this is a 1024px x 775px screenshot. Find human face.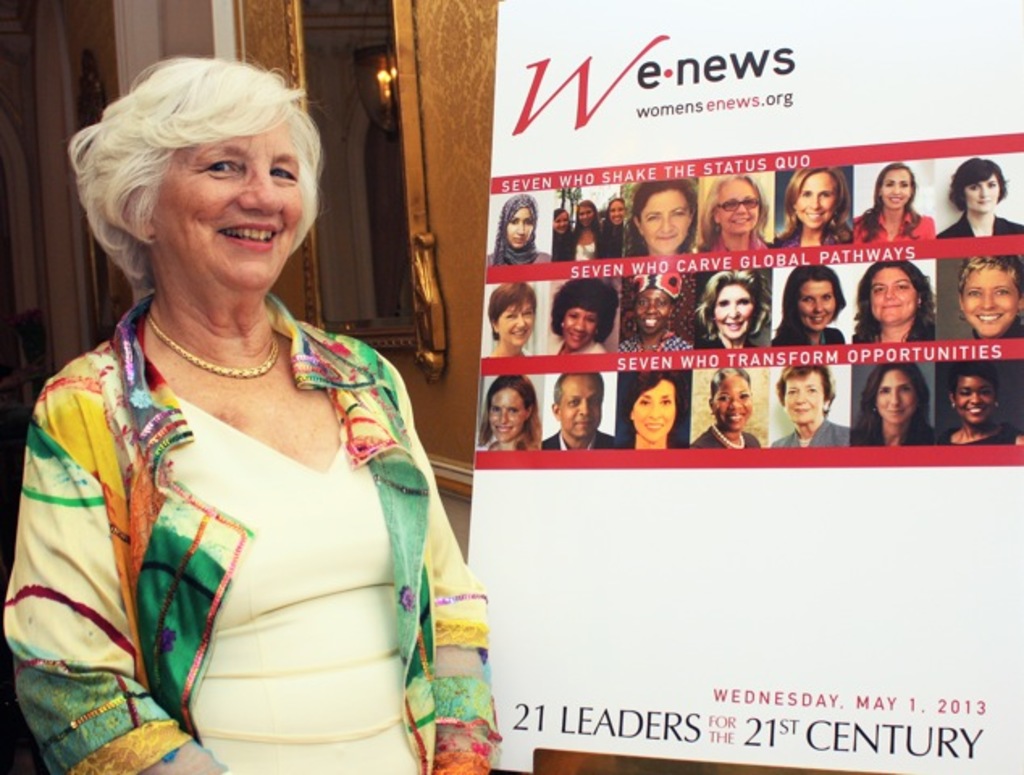
Bounding box: left=489, top=304, right=533, bottom=347.
